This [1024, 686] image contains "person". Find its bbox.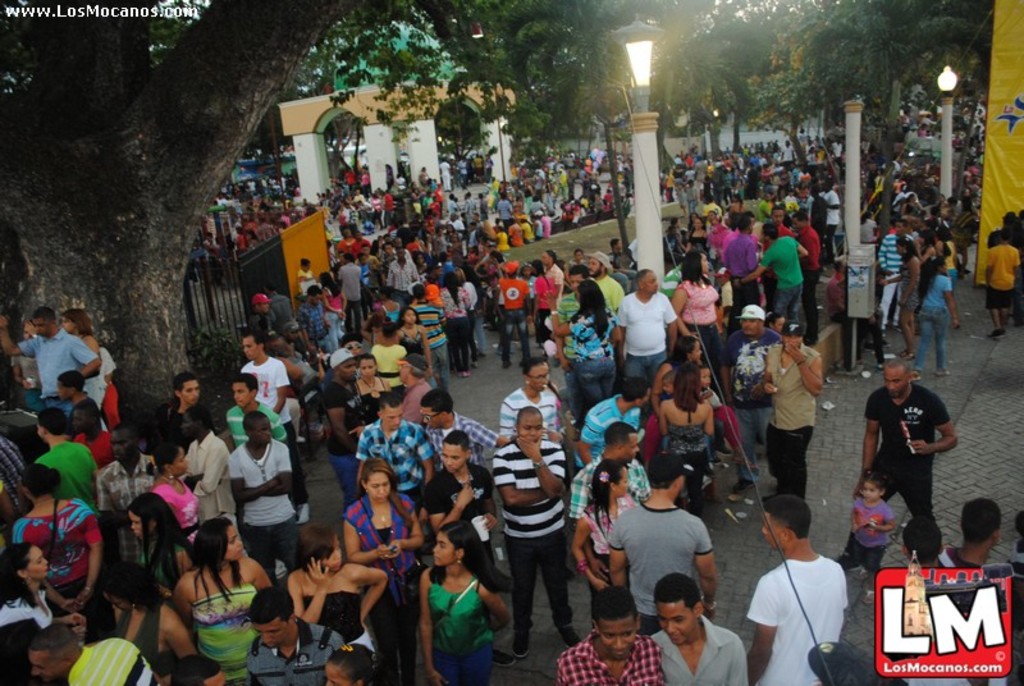
<bbox>868, 351, 959, 578</bbox>.
